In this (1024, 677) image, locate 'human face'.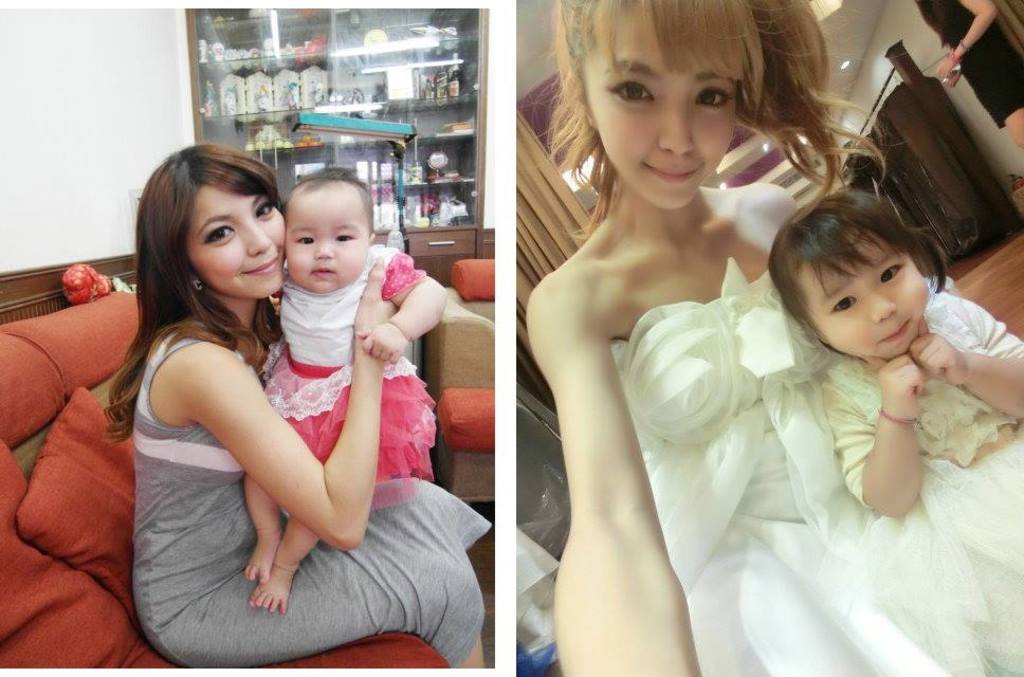
Bounding box: bbox=(286, 183, 374, 290).
